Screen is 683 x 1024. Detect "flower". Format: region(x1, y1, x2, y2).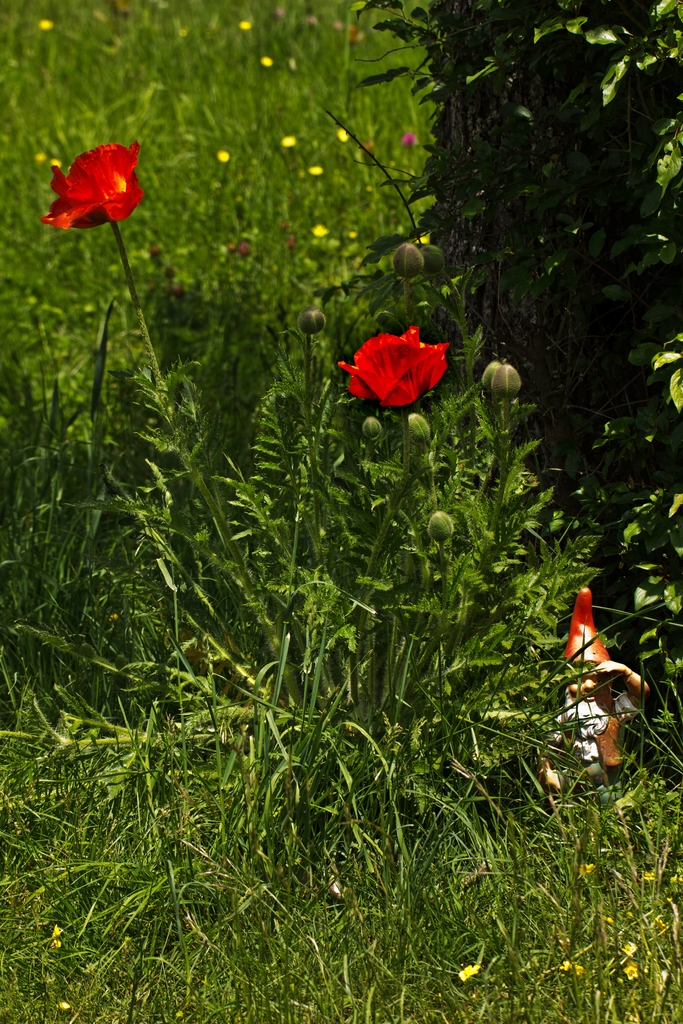
region(261, 52, 273, 68).
